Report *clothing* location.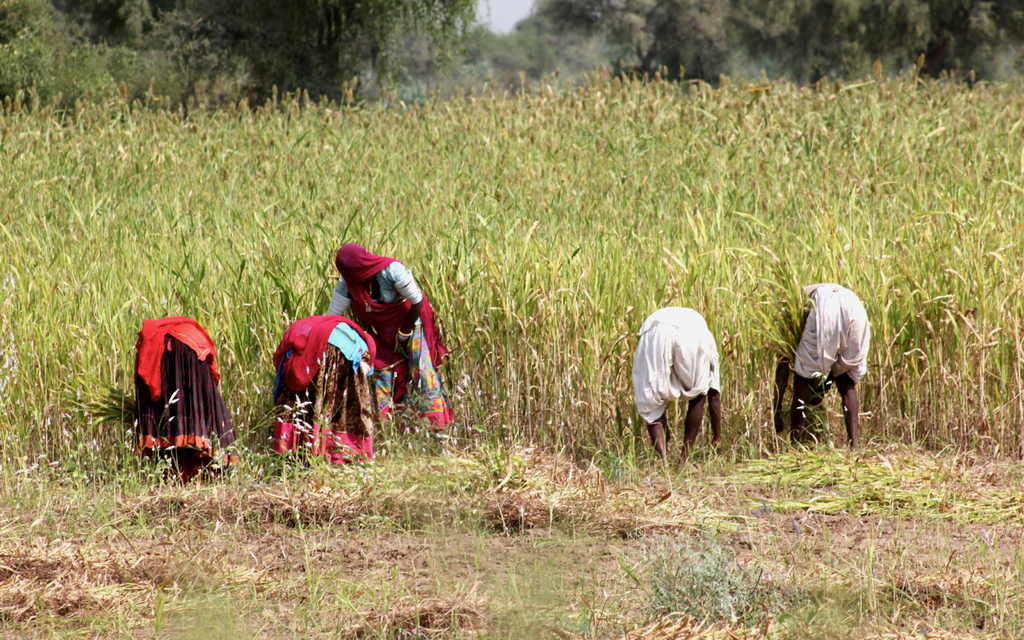
Report: crop(268, 310, 394, 465).
